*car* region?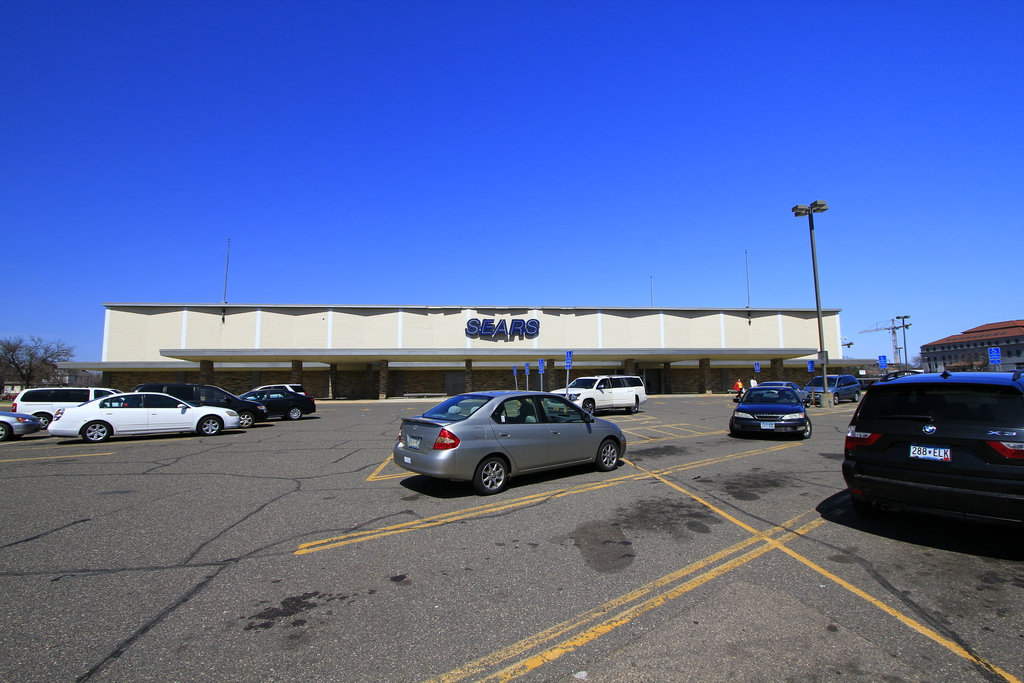
726/386/816/439
